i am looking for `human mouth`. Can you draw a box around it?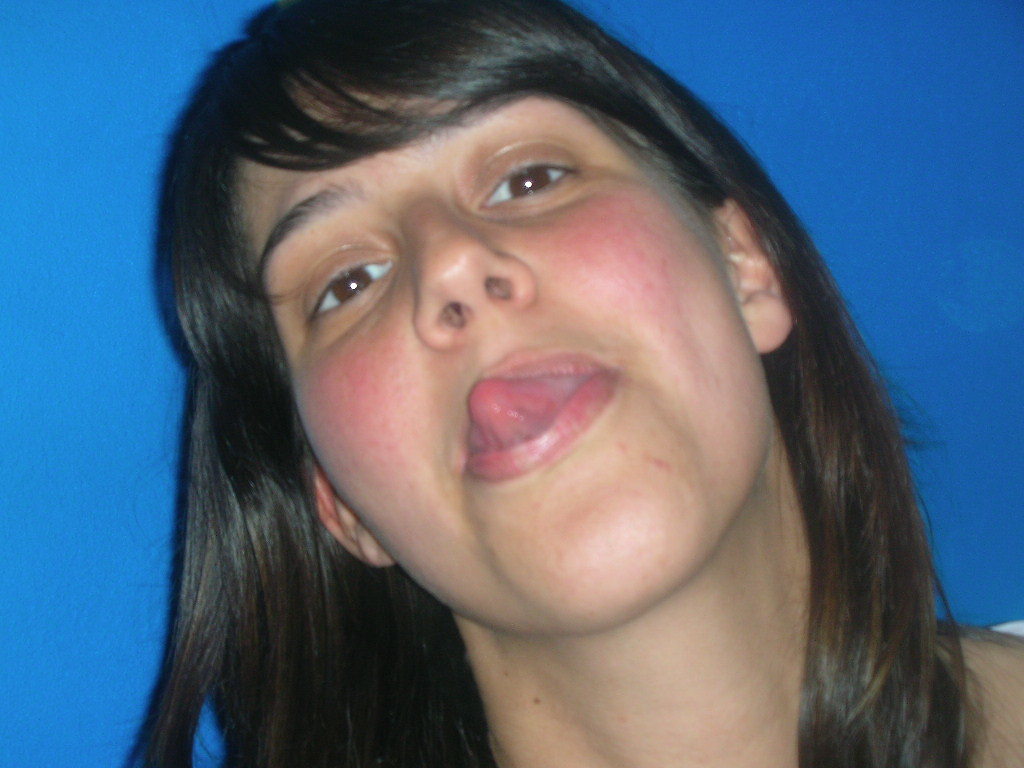
Sure, the bounding box is BBox(461, 348, 620, 482).
